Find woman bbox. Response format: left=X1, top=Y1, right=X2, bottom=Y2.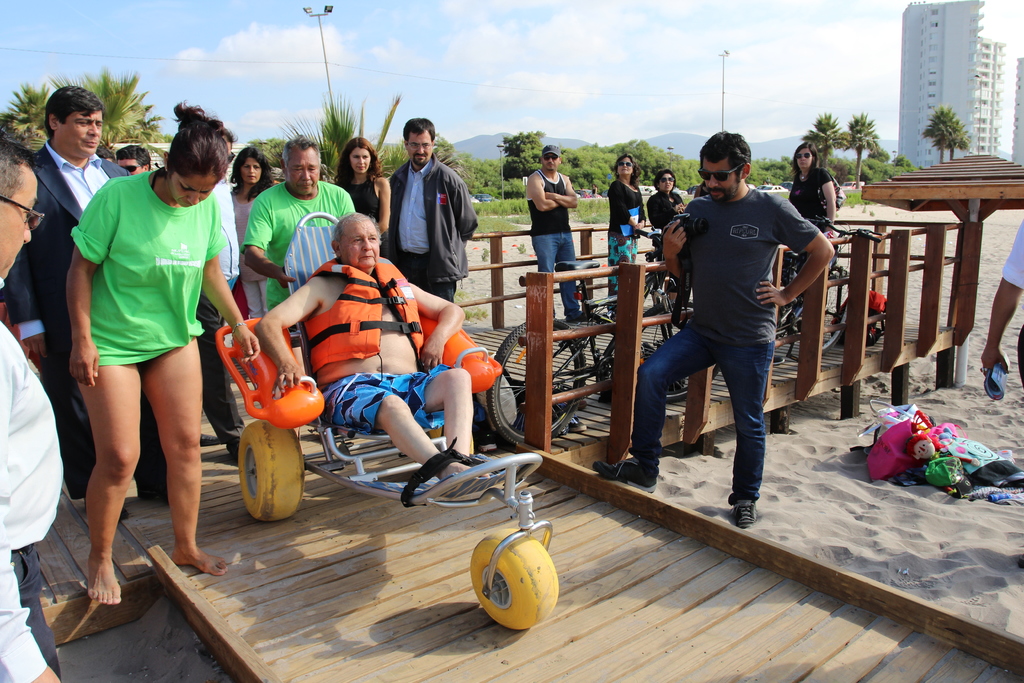
left=607, top=155, right=647, bottom=310.
